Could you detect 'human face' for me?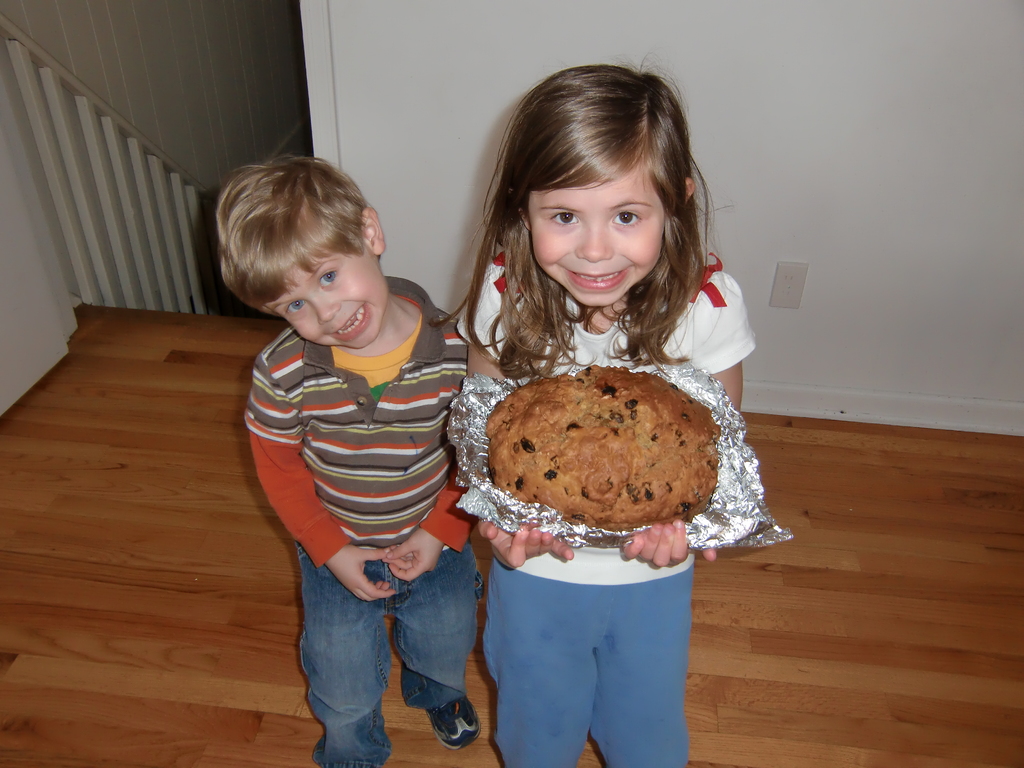
Detection result: x1=259 y1=234 x2=384 y2=347.
